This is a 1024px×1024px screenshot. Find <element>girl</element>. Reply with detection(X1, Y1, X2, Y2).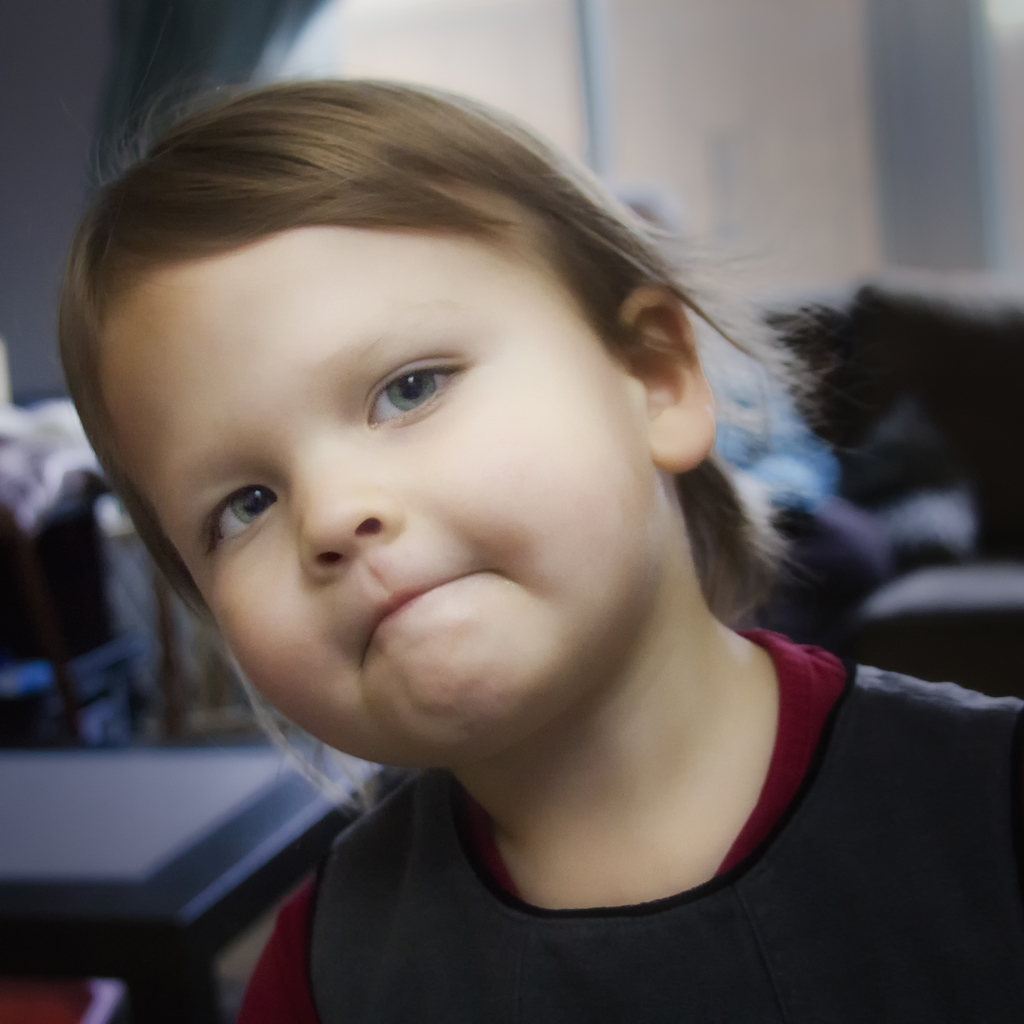
detection(53, 65, 1023, 1023).
